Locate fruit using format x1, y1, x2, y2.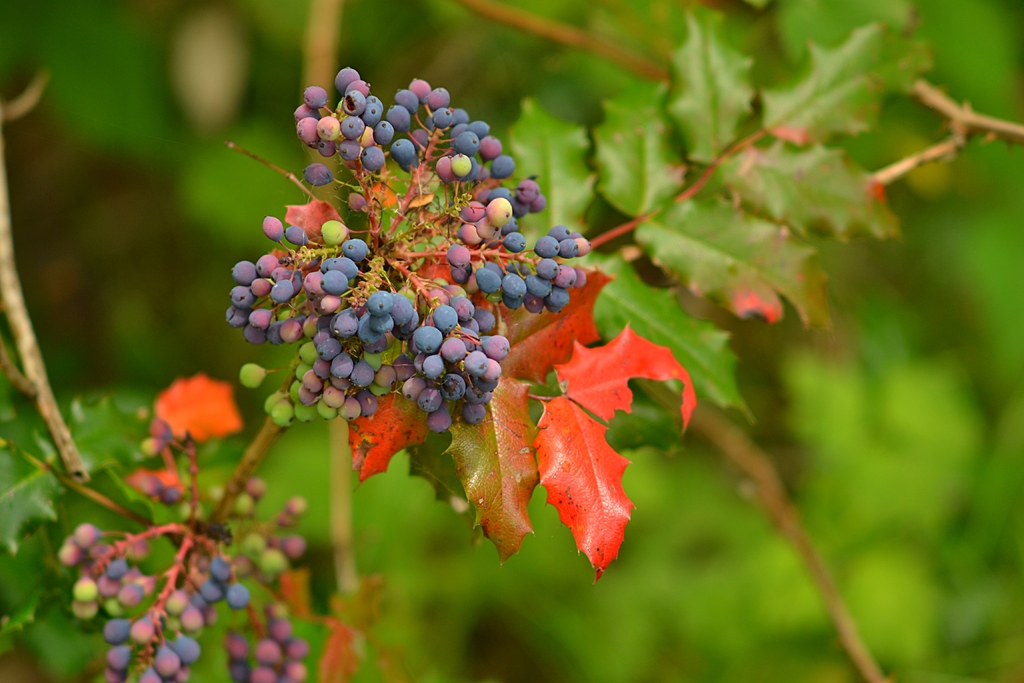
140, 438, 166, 457.
